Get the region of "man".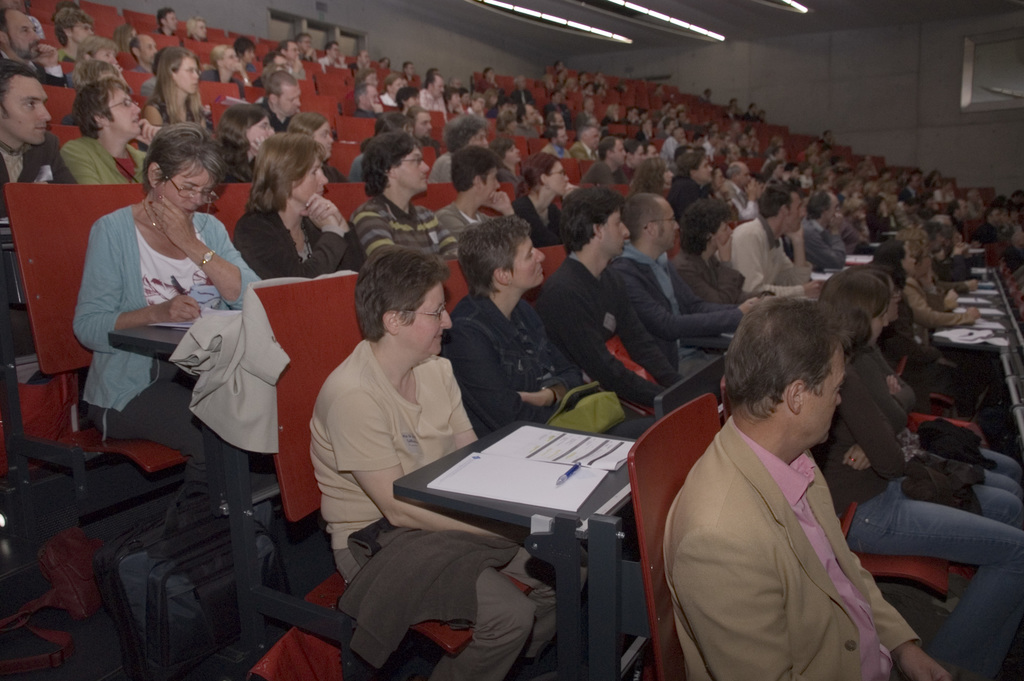
left=419, top=76, right=449, bottom=113.
